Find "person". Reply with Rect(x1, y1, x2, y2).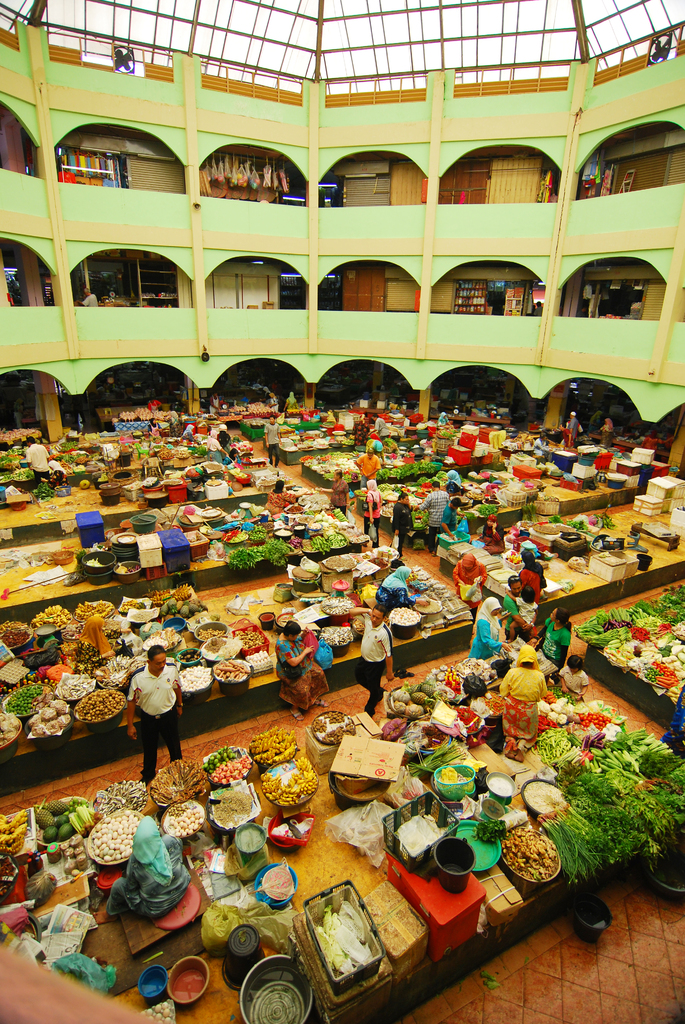
Rect(541, 598, 571, 676).
